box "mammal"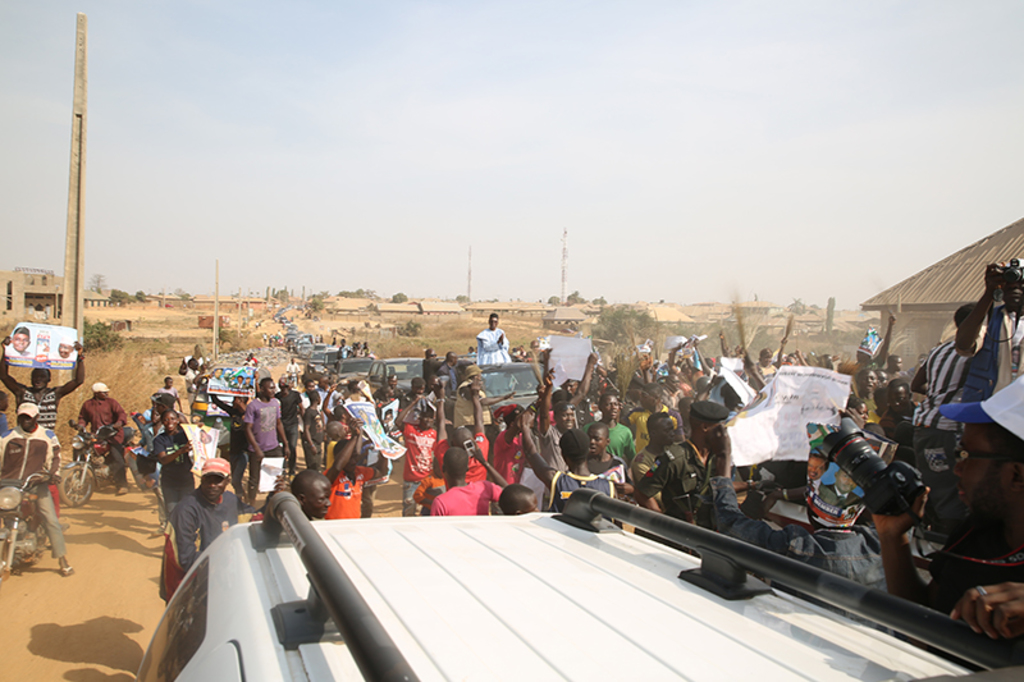
(438, 345, 456, 388)
